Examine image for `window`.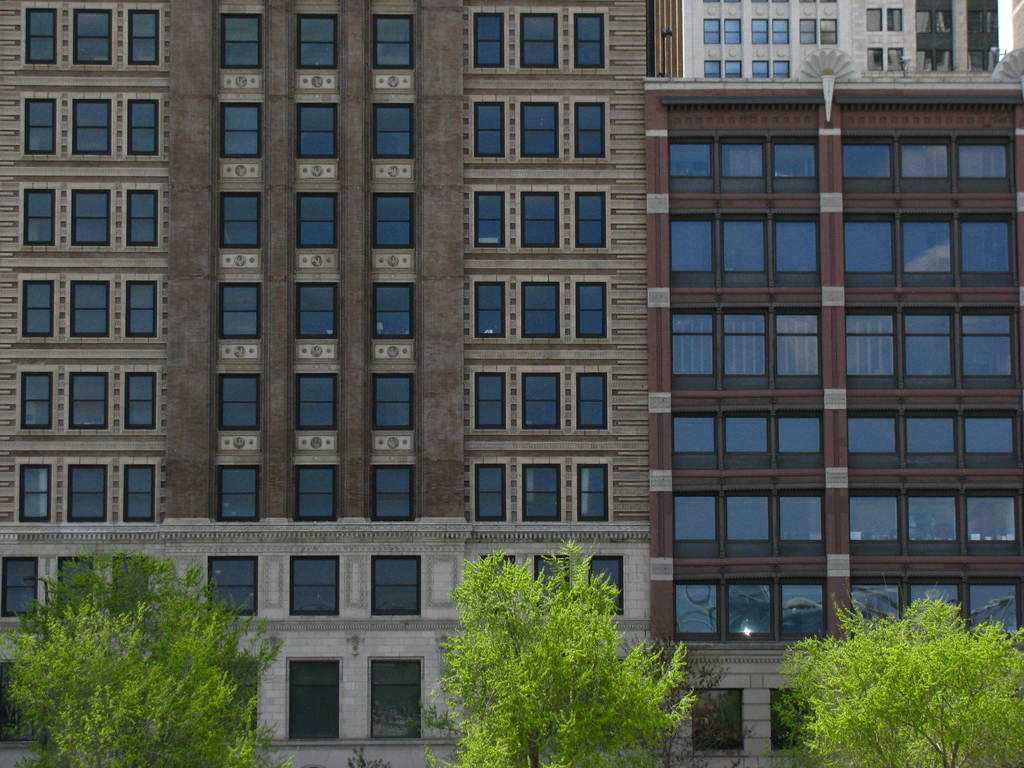
Examination result: 772,59,790,80.
